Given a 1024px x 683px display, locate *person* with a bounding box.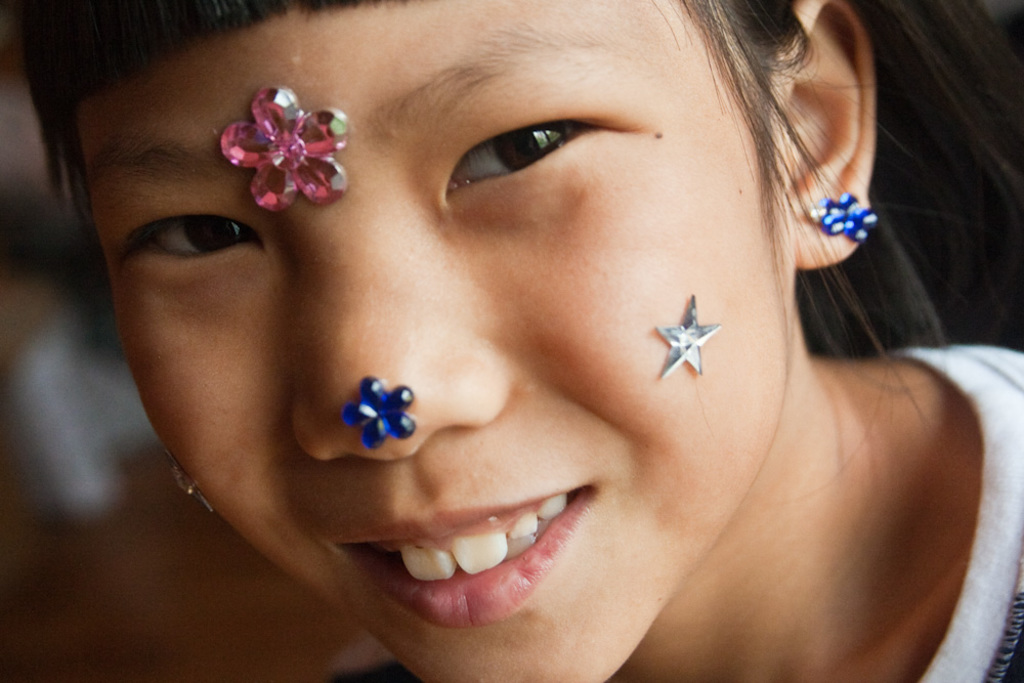
Located: bbox=(88, 23, 974, 676).
